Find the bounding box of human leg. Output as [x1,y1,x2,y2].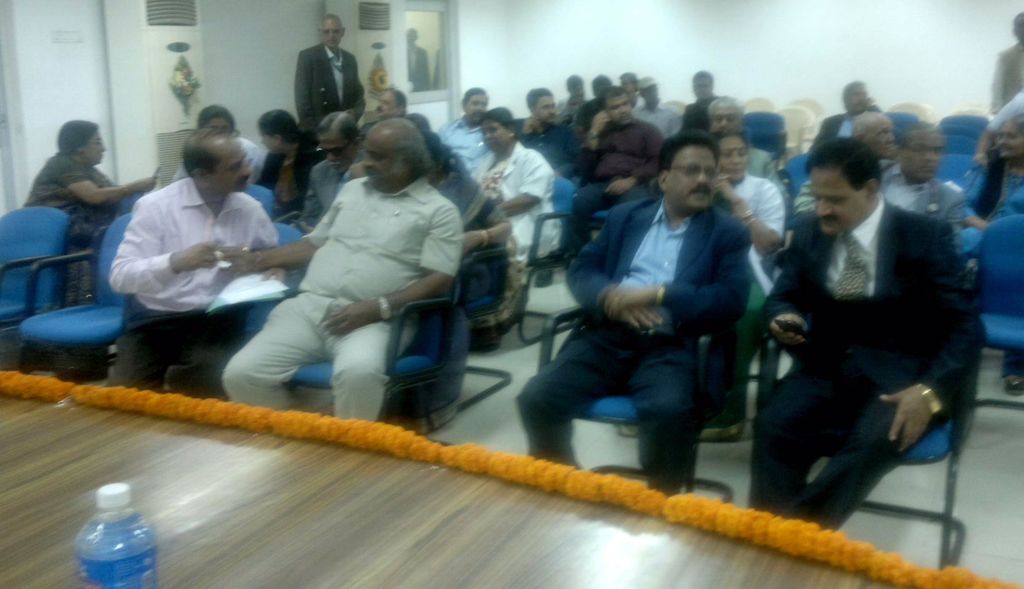
[794,376,924,530].
